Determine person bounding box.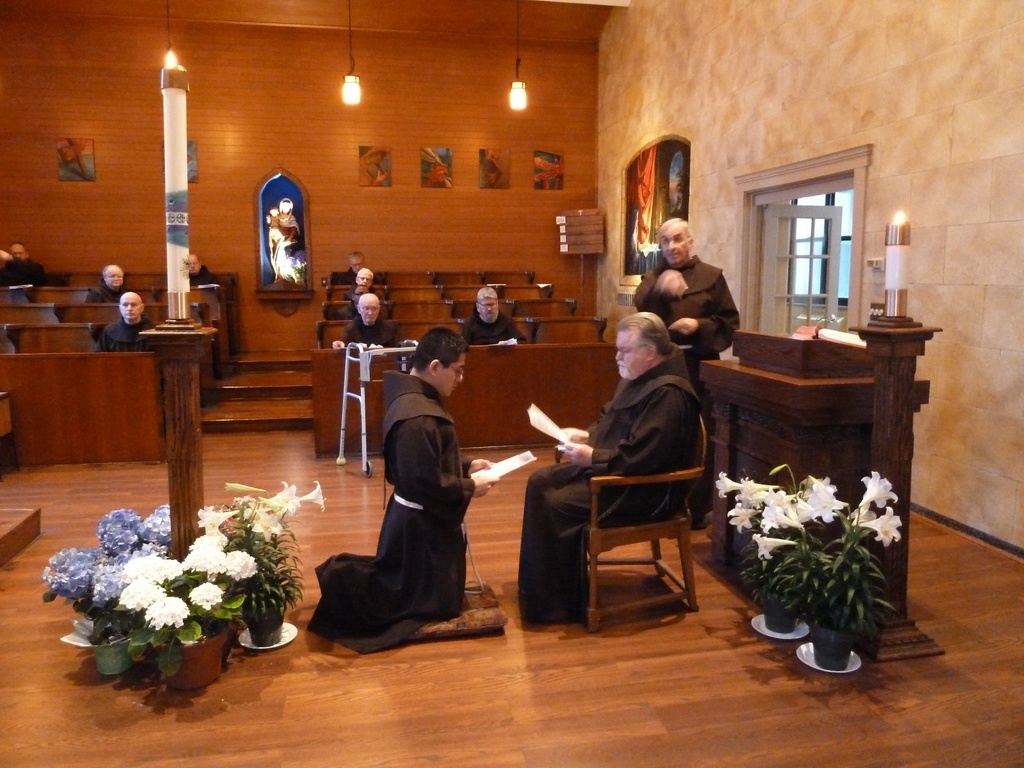
Determined: l=358, t=144, r=391, b=185.
